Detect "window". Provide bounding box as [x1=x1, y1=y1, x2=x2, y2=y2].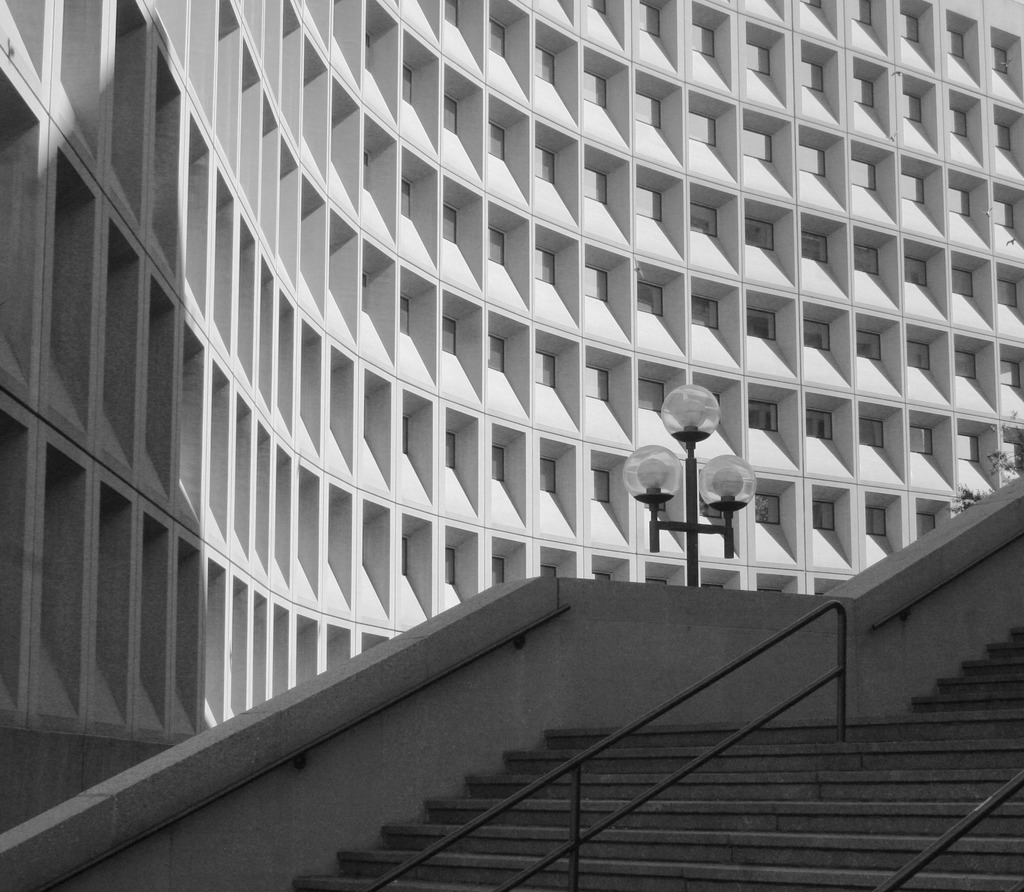
[x1=401, y1=536, x2=412, y2=576].
